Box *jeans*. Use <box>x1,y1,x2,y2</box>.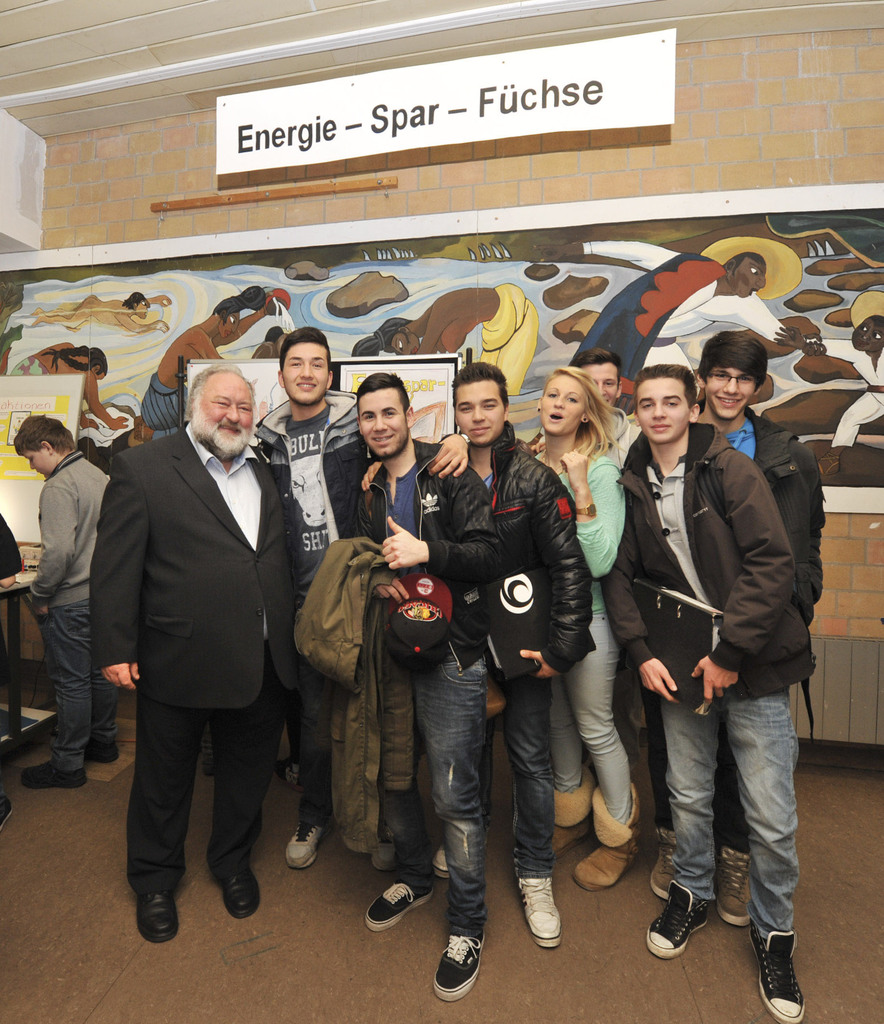
<box>391,627,520,980</box>.
